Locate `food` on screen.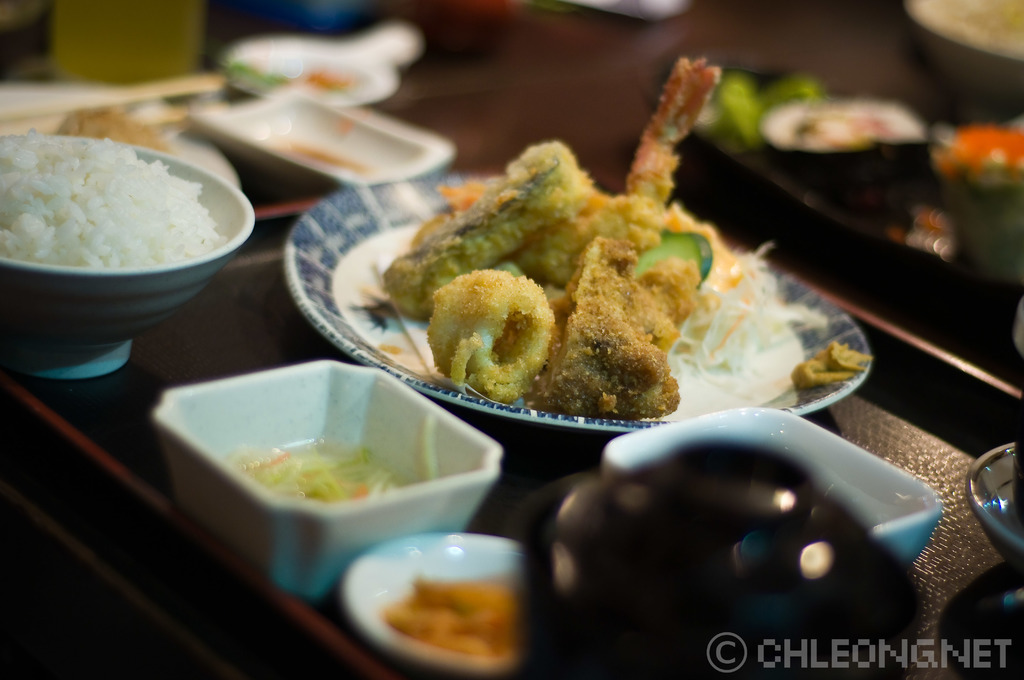
On screen at [left=754, top=241, right=825, bottom=350].
